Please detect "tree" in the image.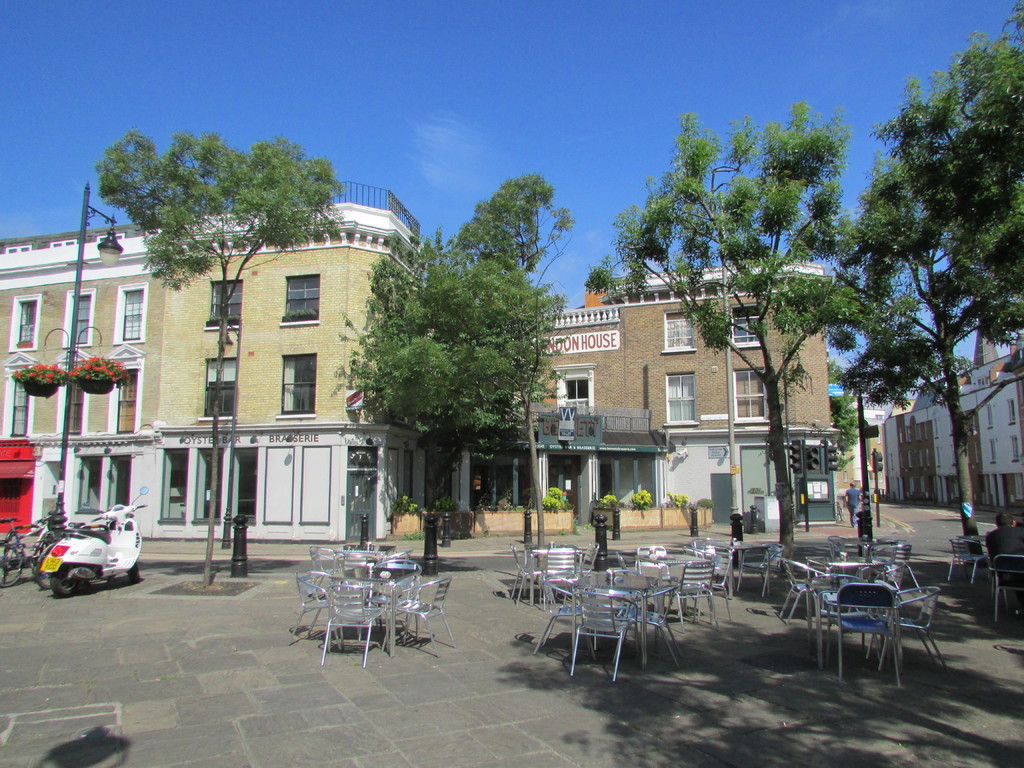
[x1=456, y1=177, x2=579, y2=437].
